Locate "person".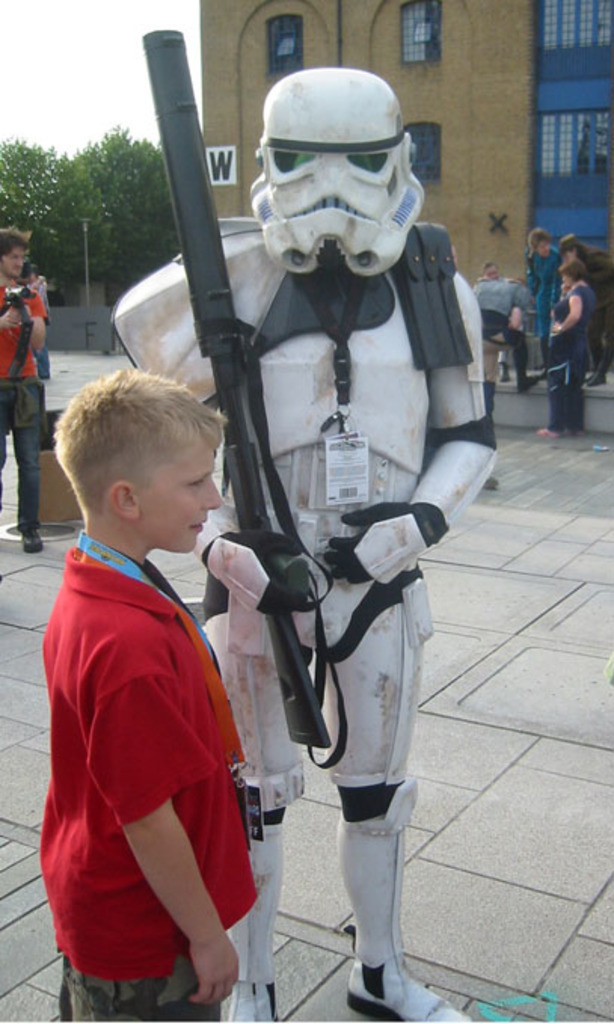
Bounding box: box=[30, 261, 50, 379].
